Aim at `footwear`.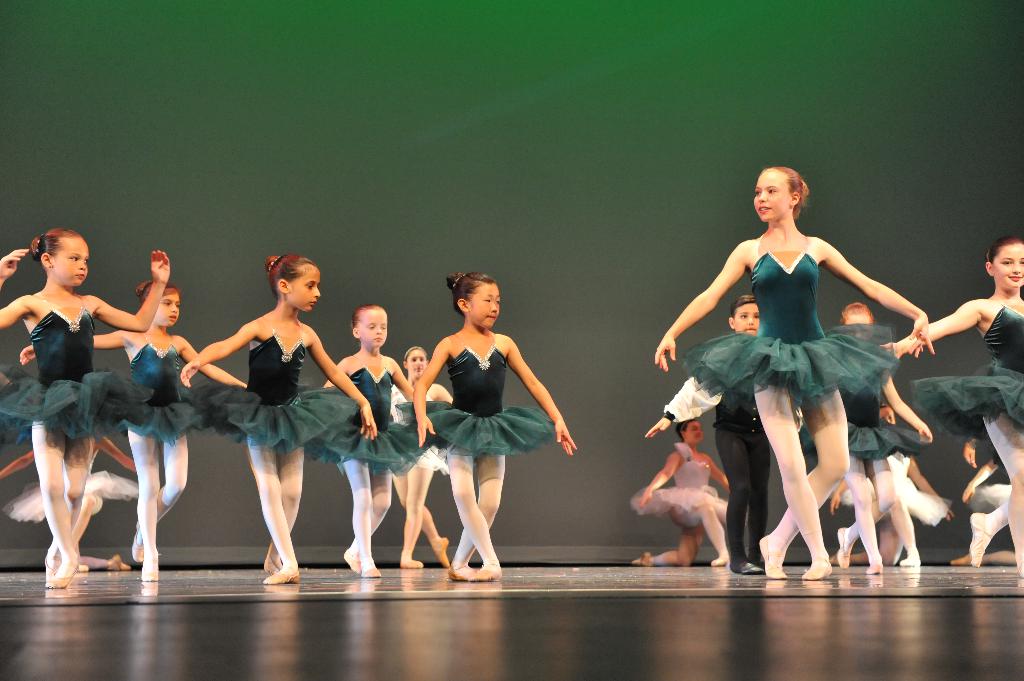
Aimed at (264,542,280,571).
